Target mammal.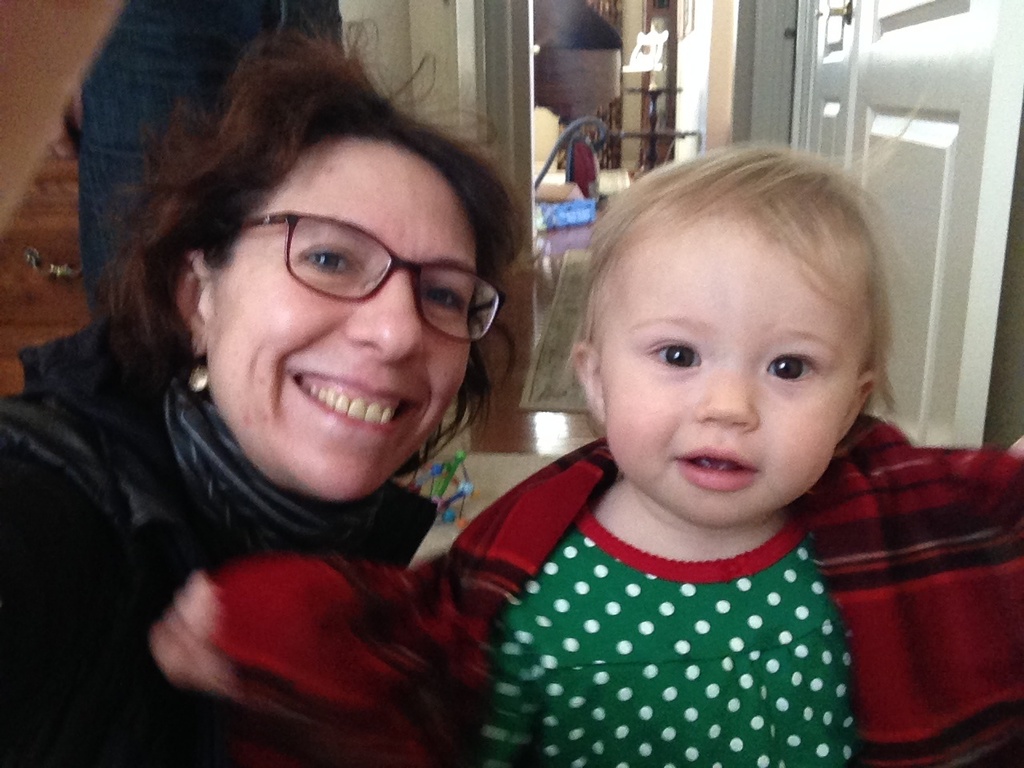
Target region: x1=142 y1=72 x2=1023 y2=767.
